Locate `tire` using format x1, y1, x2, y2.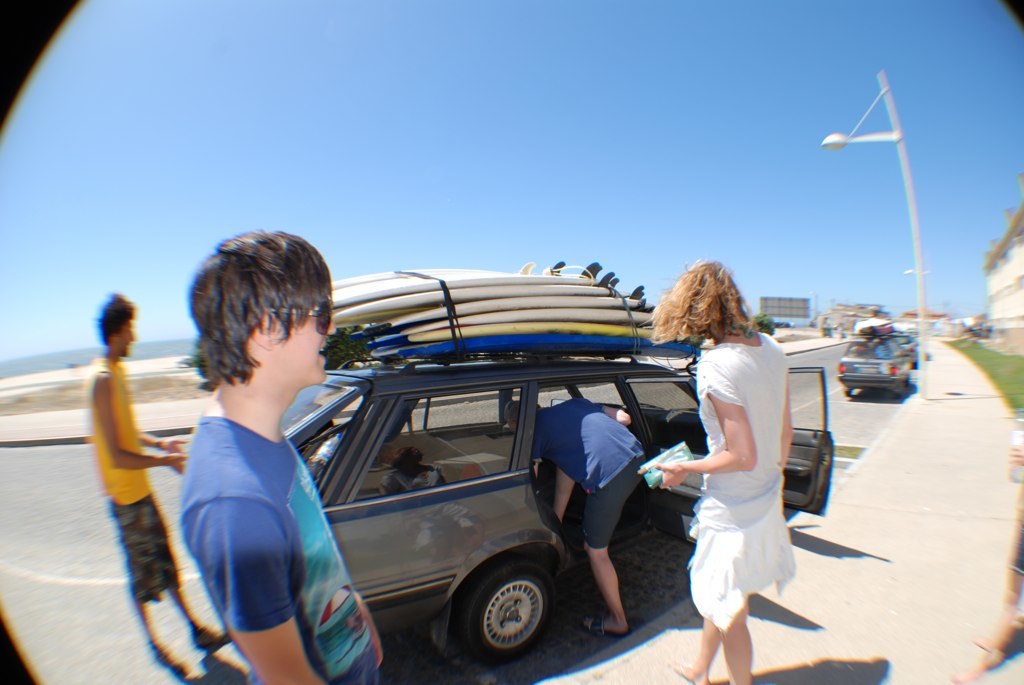
898, 380, 914, 400.
